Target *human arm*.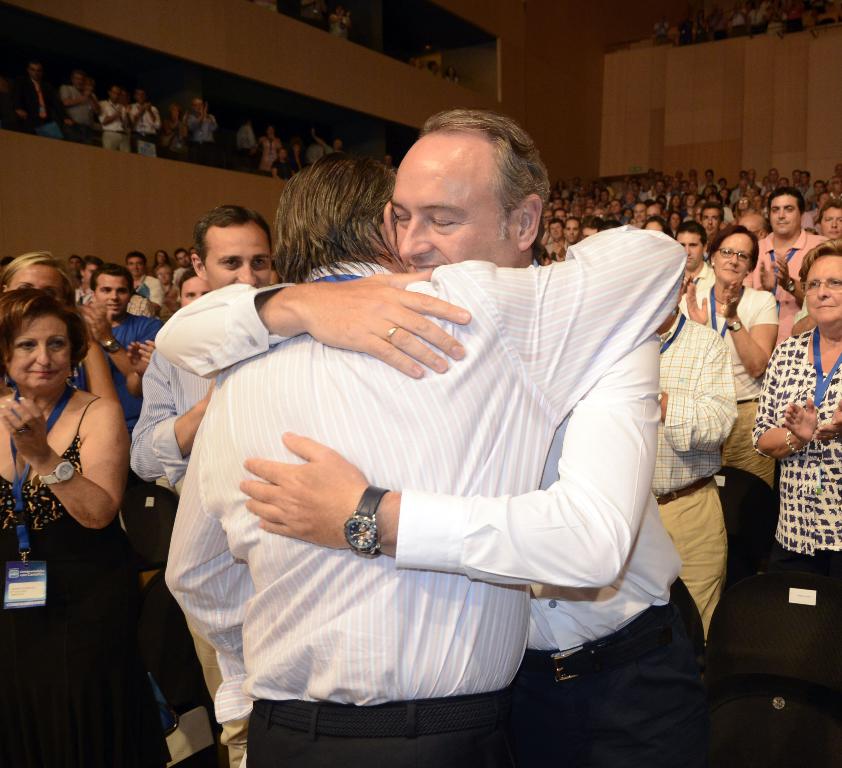
Target region: detection(820, 393, 841, 436).
